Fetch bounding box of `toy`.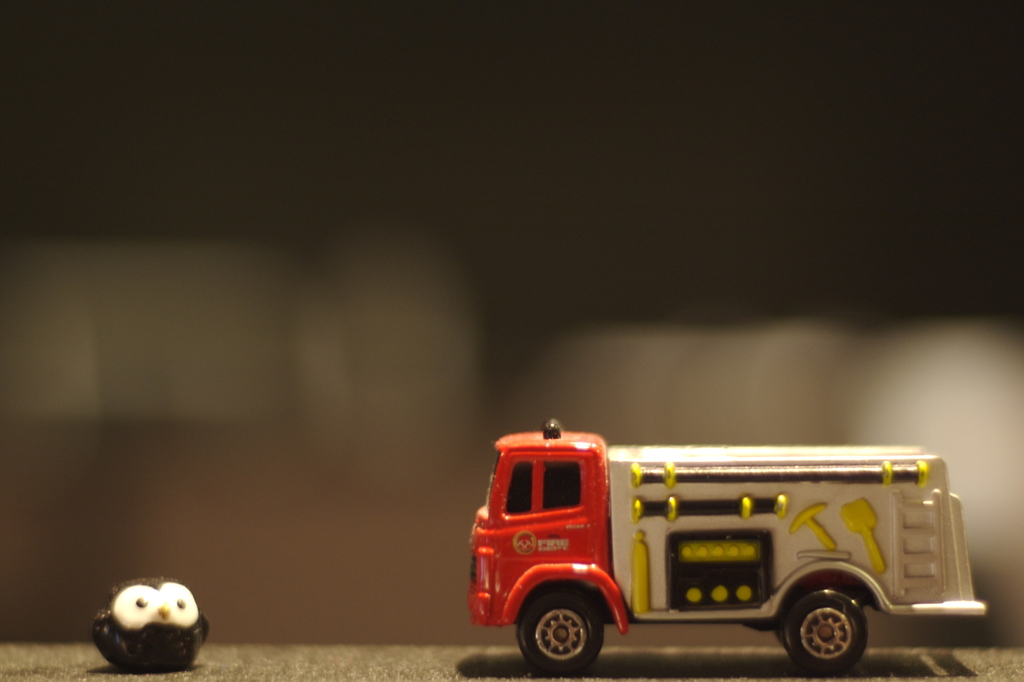
Bbox: {"x1": 96, "y1": 577, "x2": 207, "y2": 674}.
